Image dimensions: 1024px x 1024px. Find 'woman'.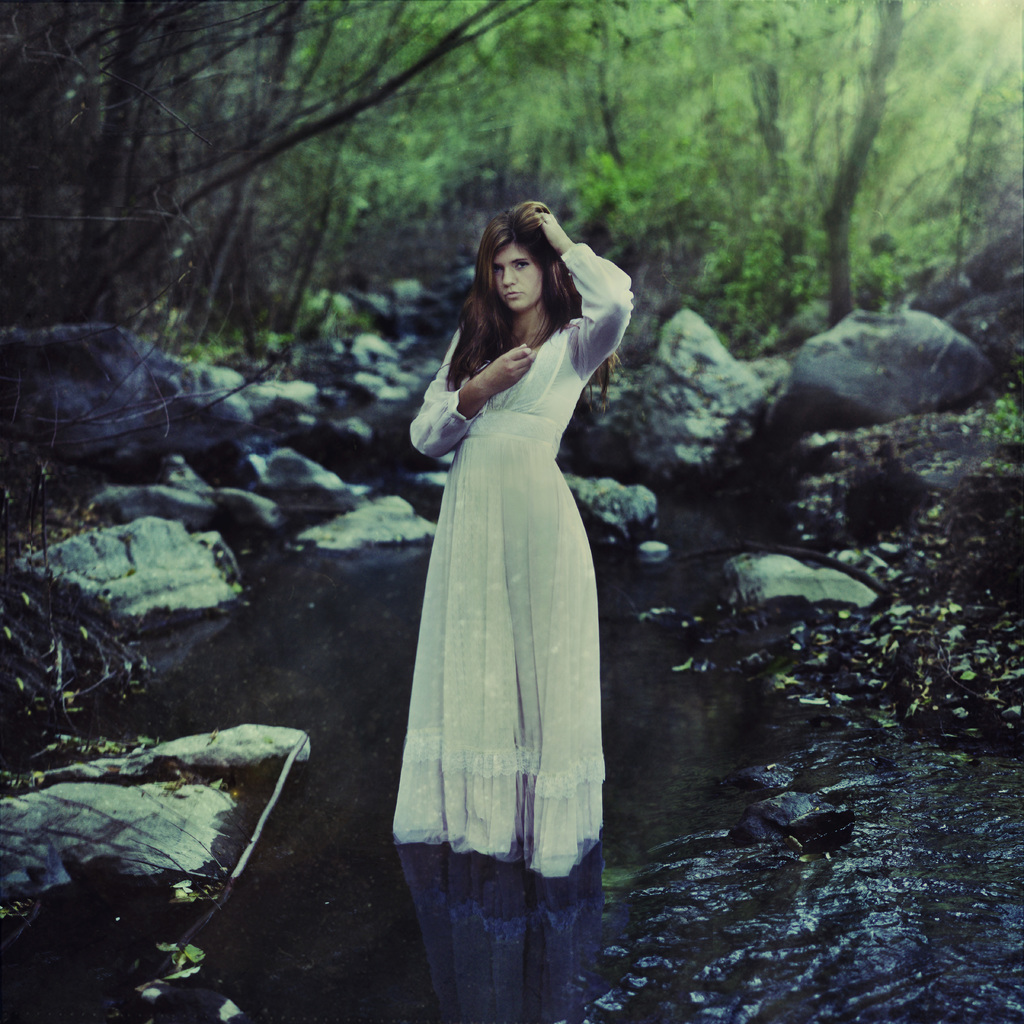
{"x1": 393, "y1": 186, "x2": 648, "y2": 907}.
